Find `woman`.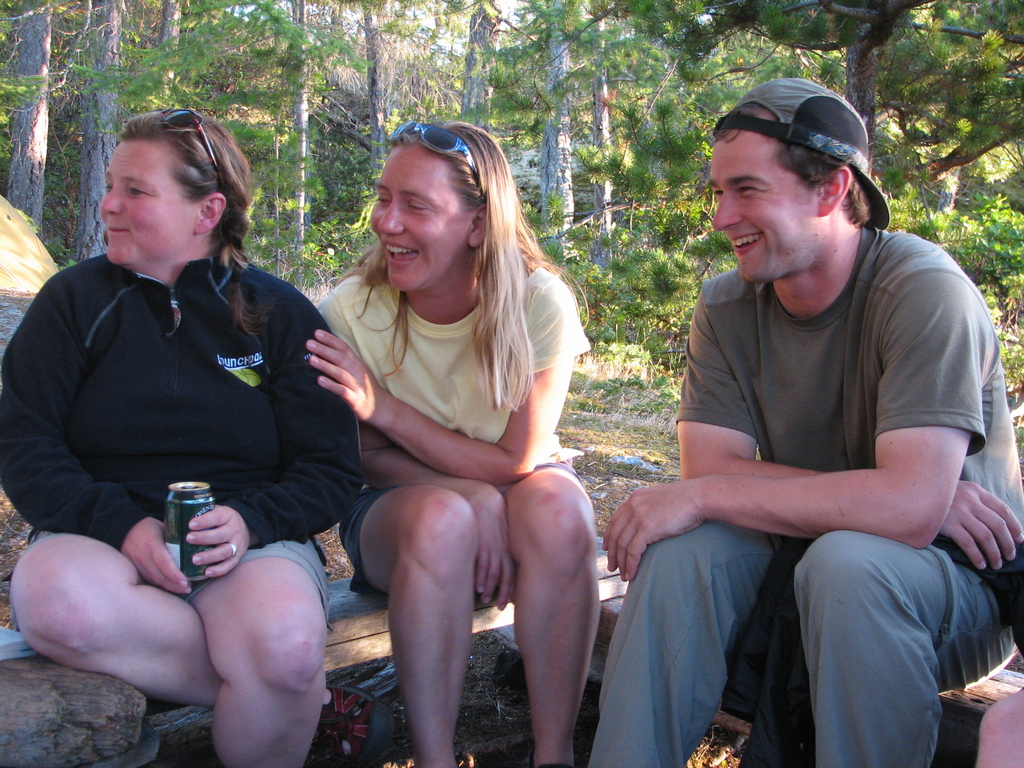
{"x1": 305, "y1": 120, "x2": 589, "y2": 767}.
